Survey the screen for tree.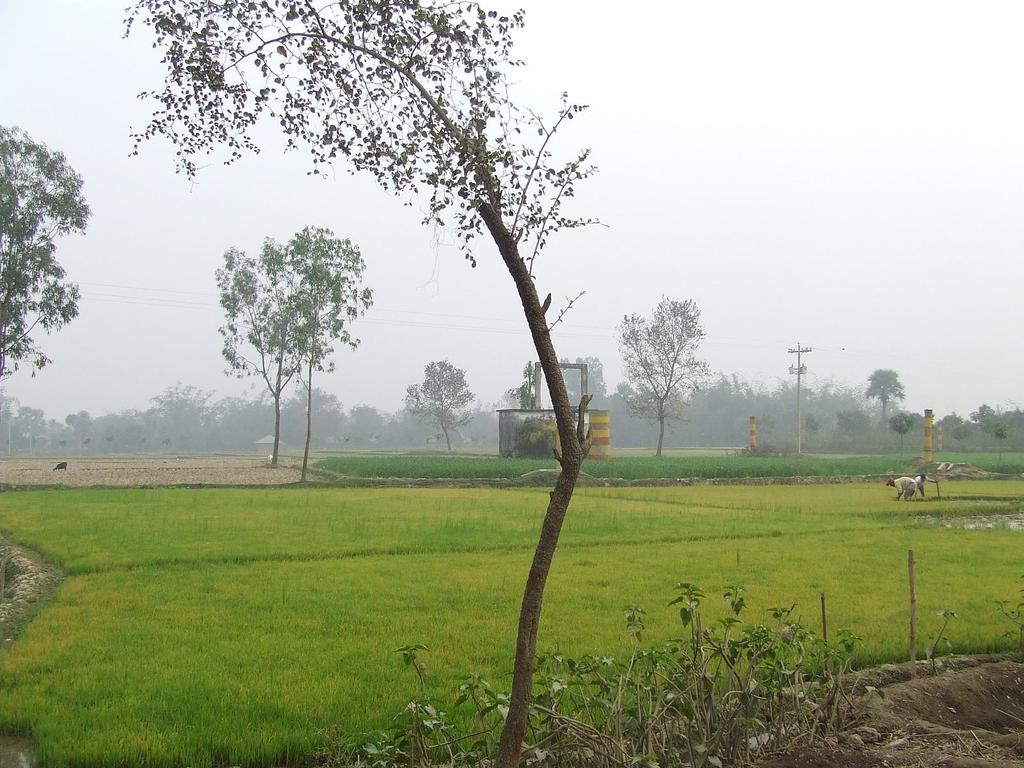
Survey found: 800, 408, 820, 443.
